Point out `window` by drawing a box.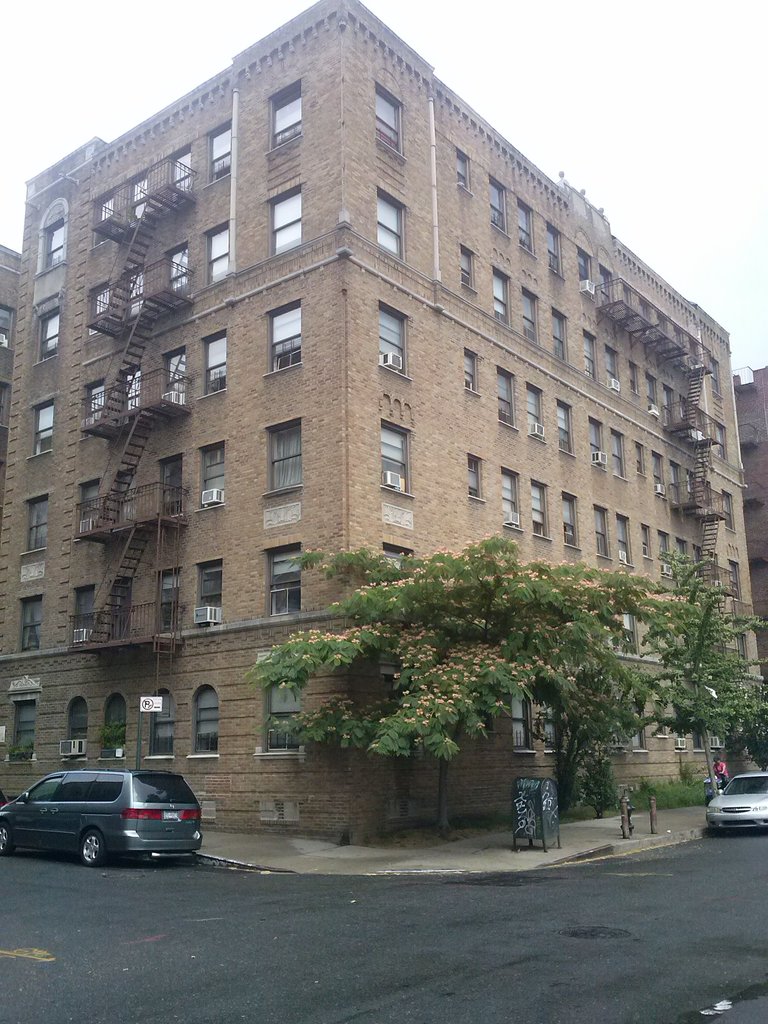
l=592, t=504, r=607, b=557.
